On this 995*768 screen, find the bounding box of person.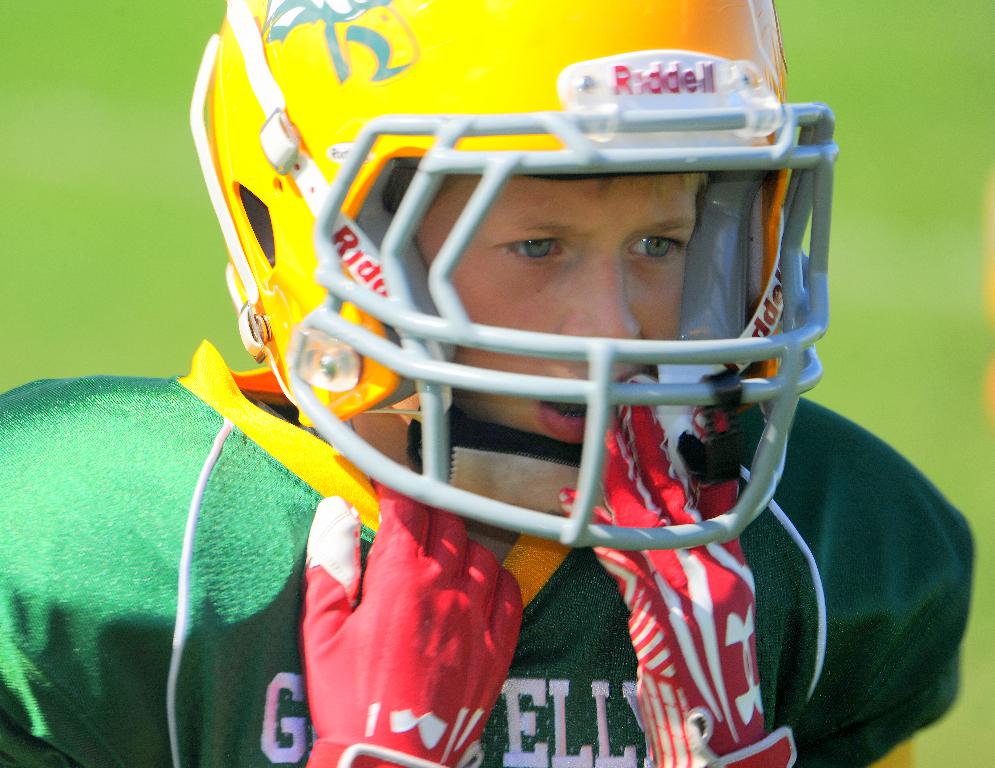
Bounding box: bbox(0, 0, 974, 767).
